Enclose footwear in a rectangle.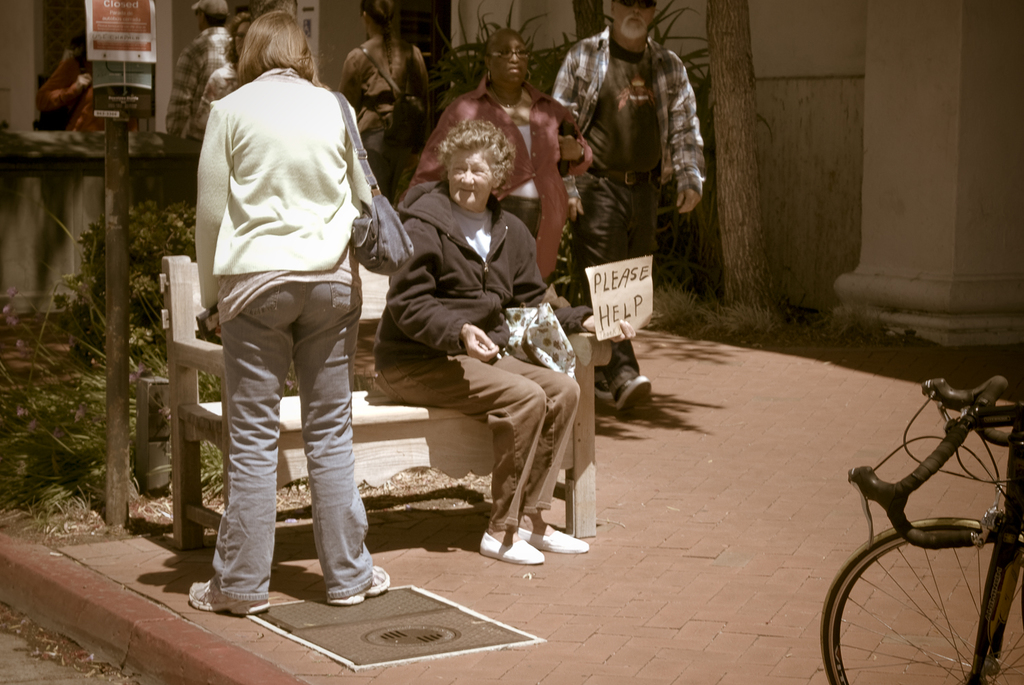
box=[325, 559, 402, 607].
